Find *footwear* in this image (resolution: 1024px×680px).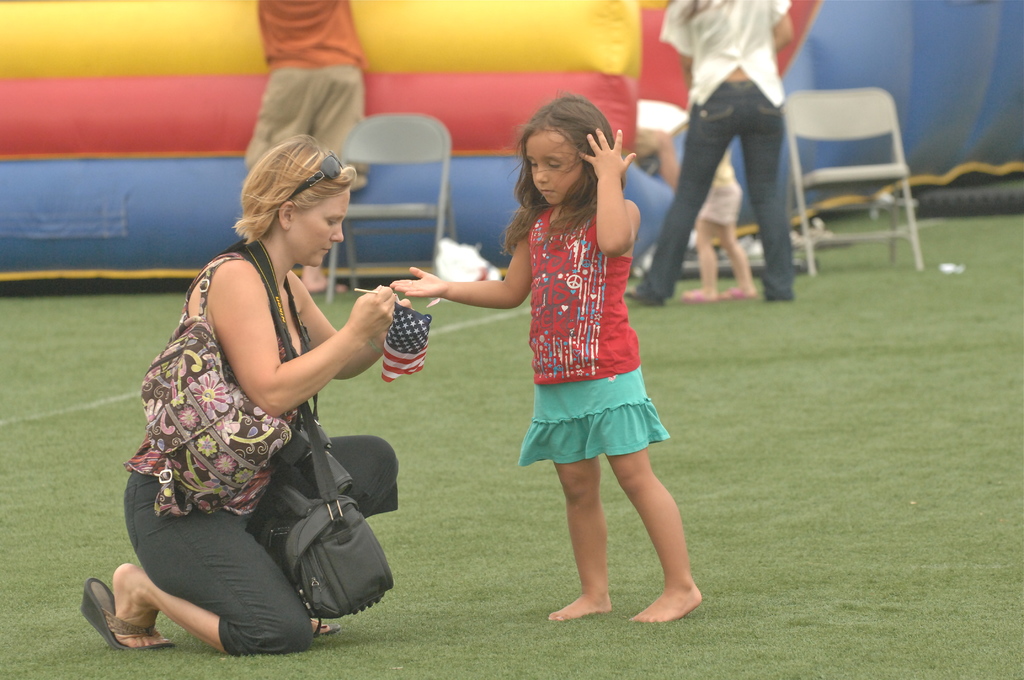
box=[722, 285, 757, 296].
